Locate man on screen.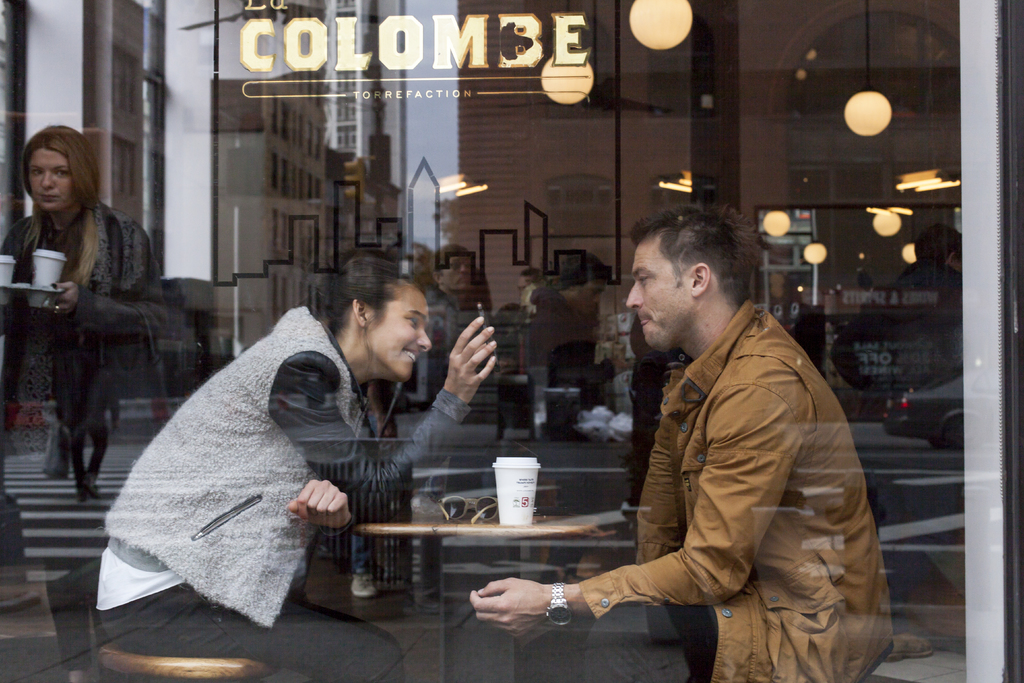
On screen at [567,190,879,681].
